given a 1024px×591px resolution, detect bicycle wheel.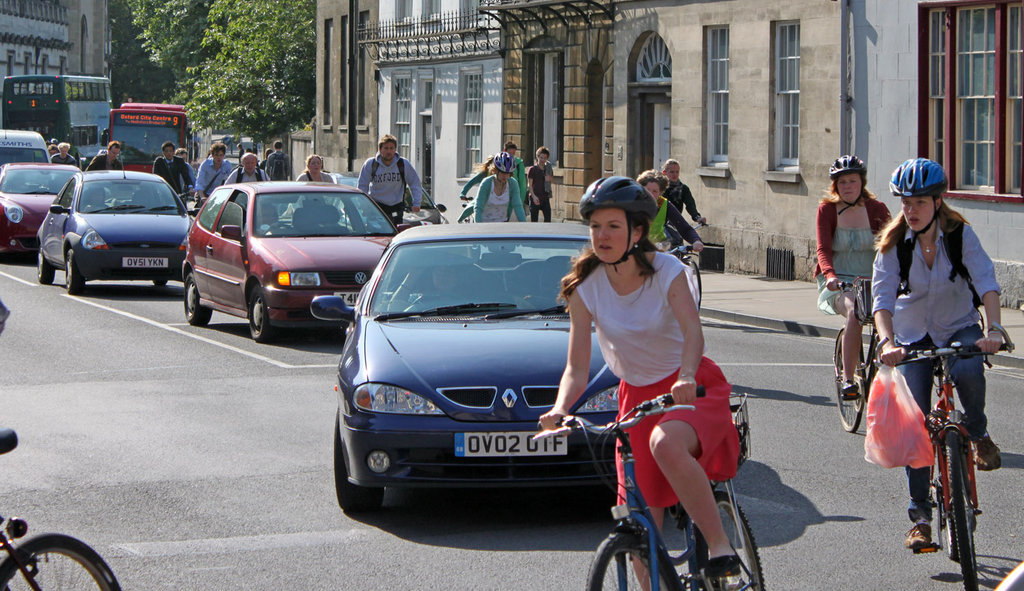
box=[584, 521, 682, 590].
